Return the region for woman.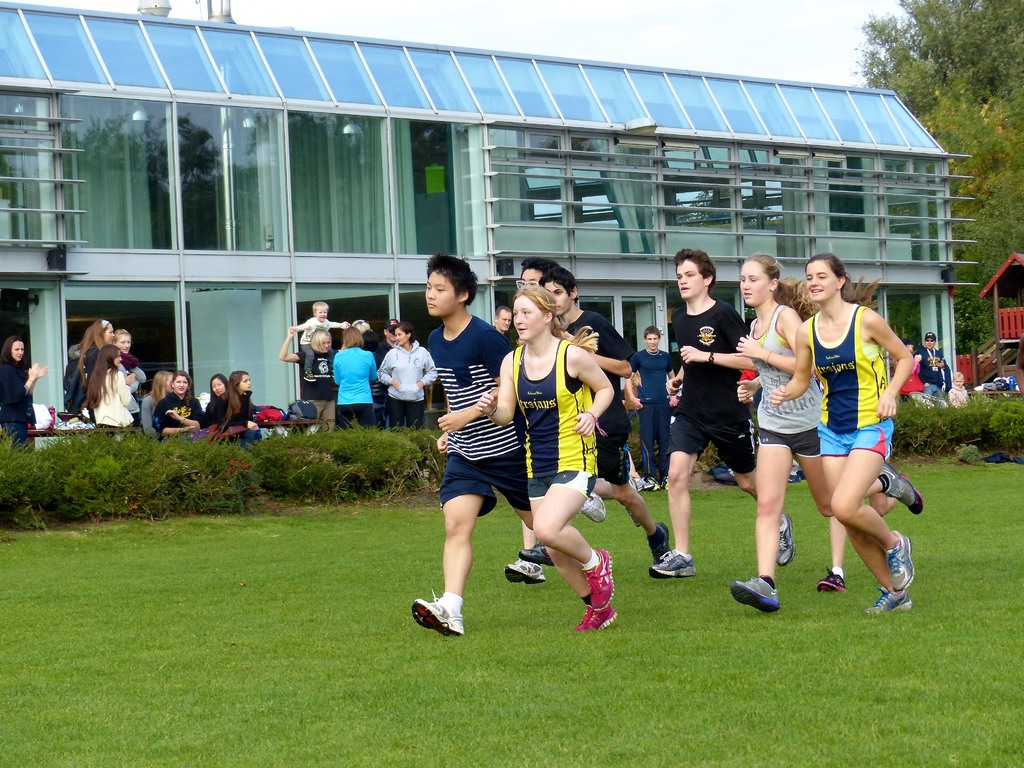
(left=474, top=284, right=620, bottom=634).
